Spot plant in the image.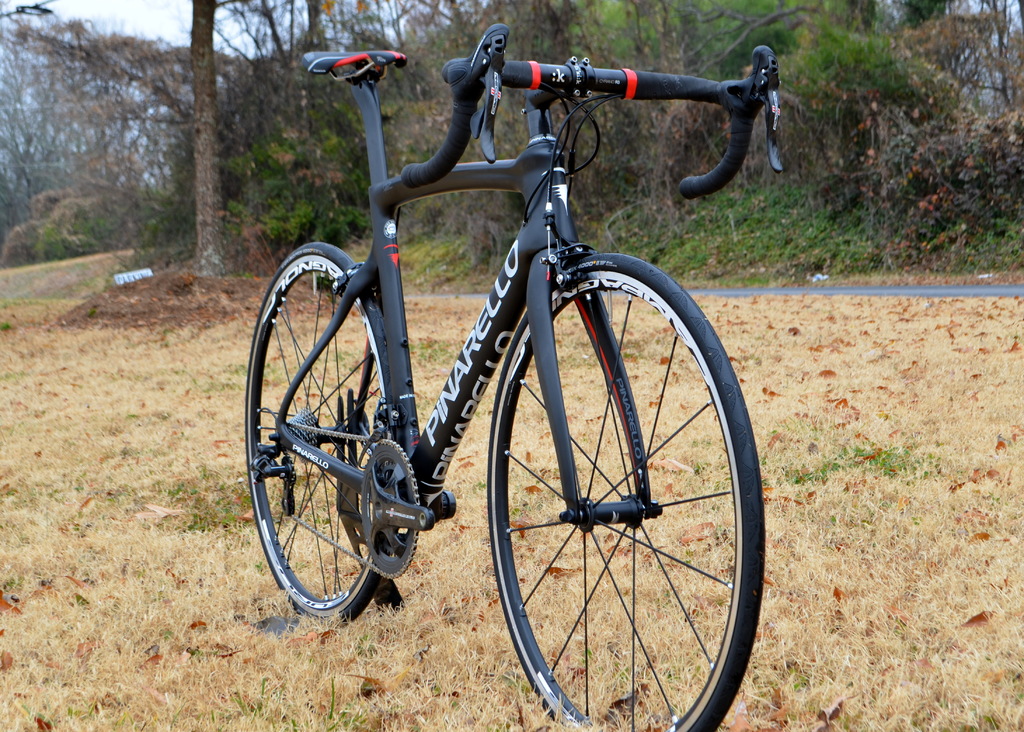
plant found at 31, 199, 122, 269.
